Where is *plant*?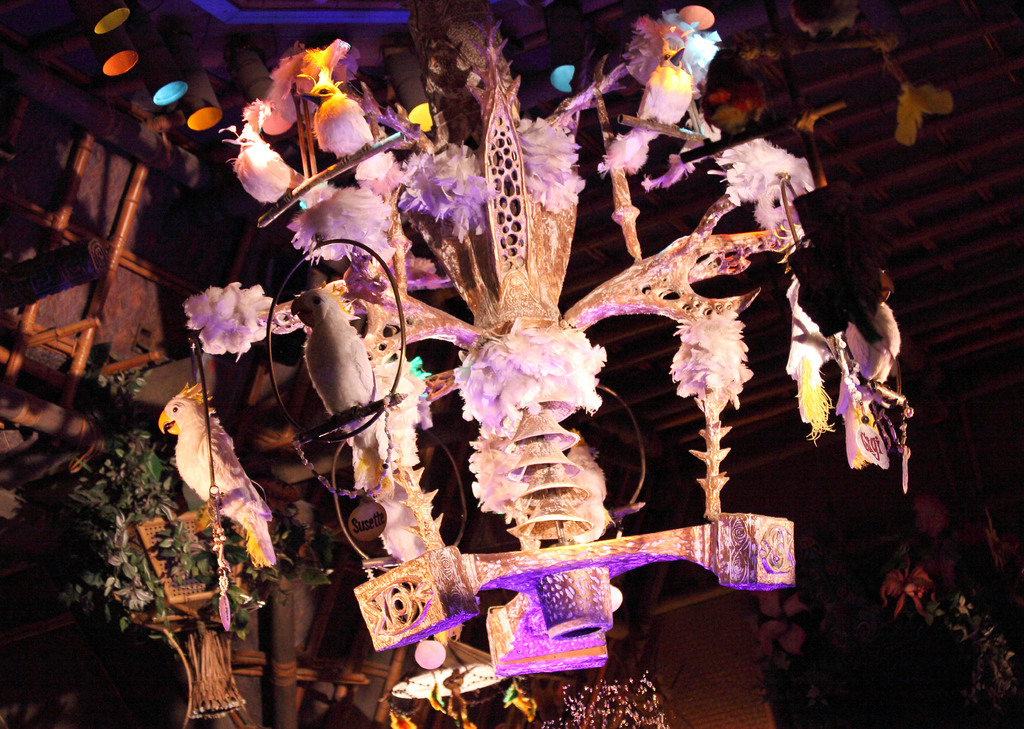
688:0:968:168.
